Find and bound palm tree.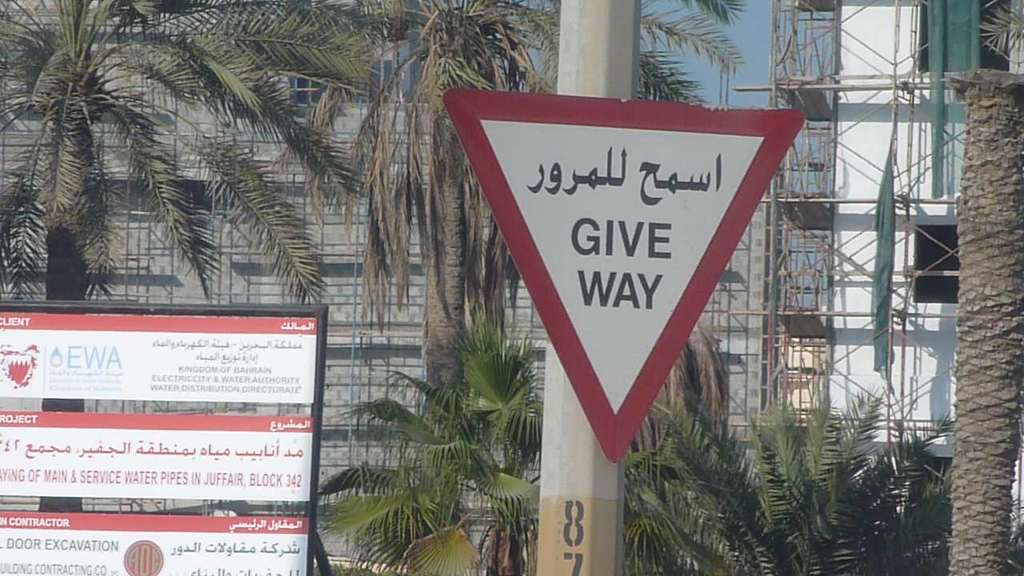
Bound: [595, 390, 729, 570].
